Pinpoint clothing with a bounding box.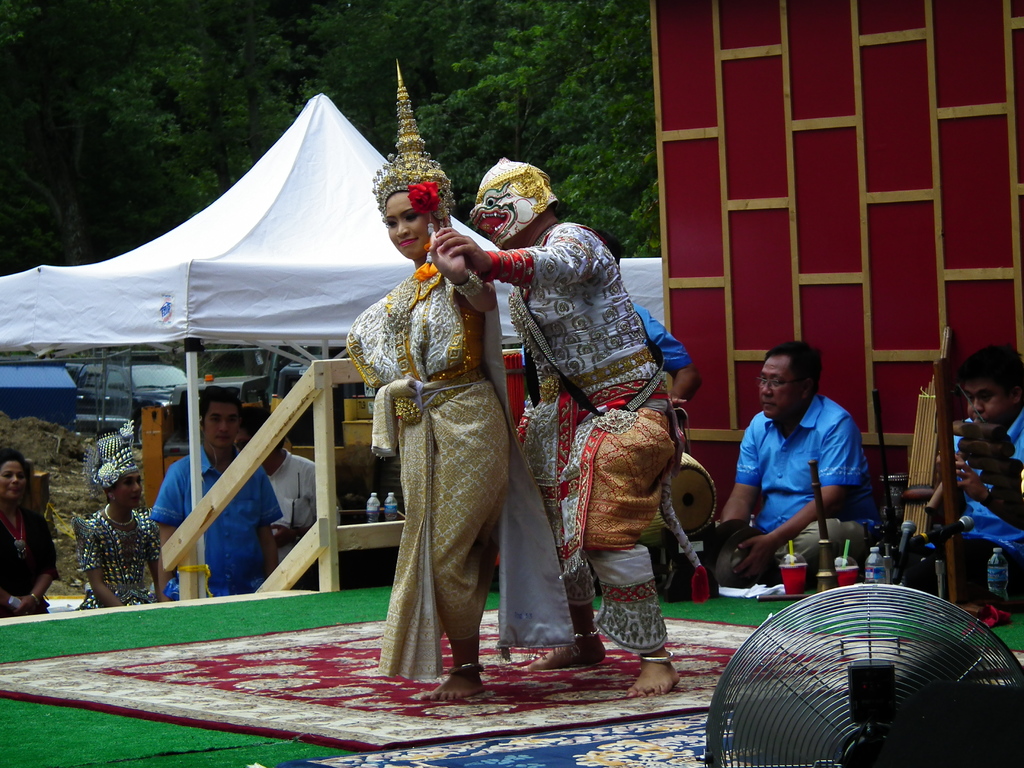
(257,445,321,592).
